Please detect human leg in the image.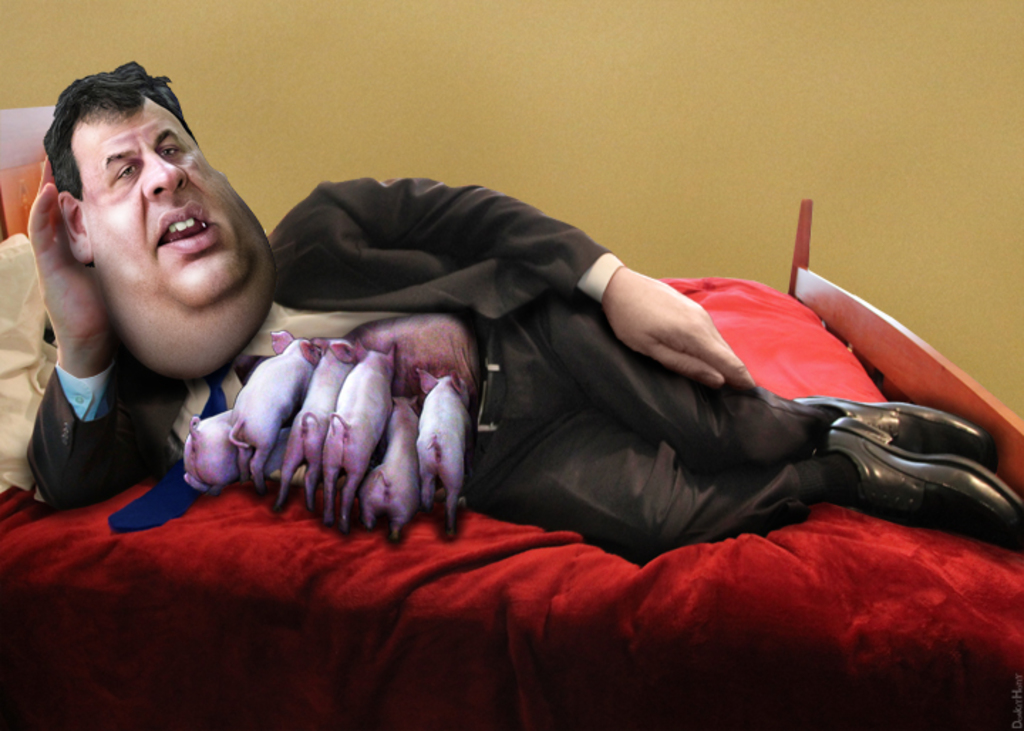
bbox=[516, 294, 991, 474].
